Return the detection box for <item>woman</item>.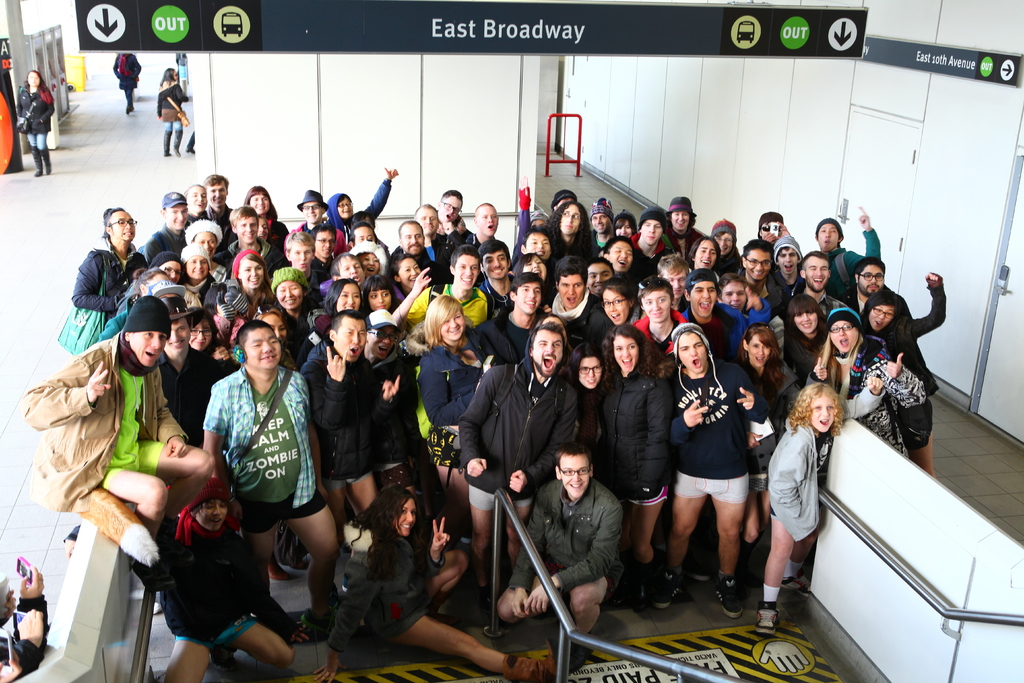
box(244, 185, 289, 250).
